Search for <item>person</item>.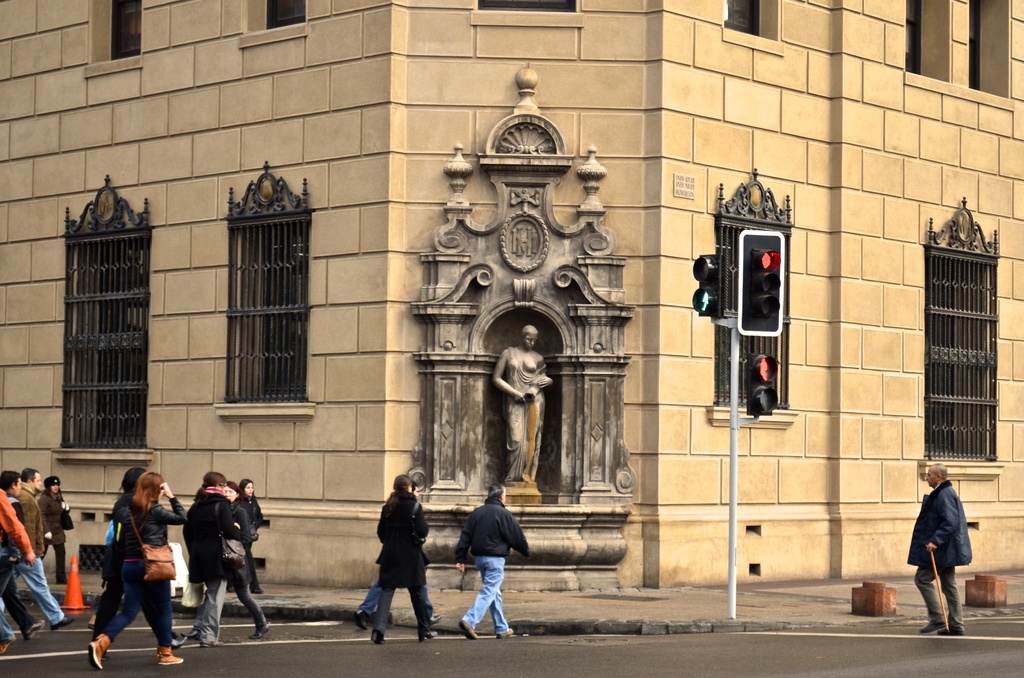
Found at detection(178, 470, 243, 648).
